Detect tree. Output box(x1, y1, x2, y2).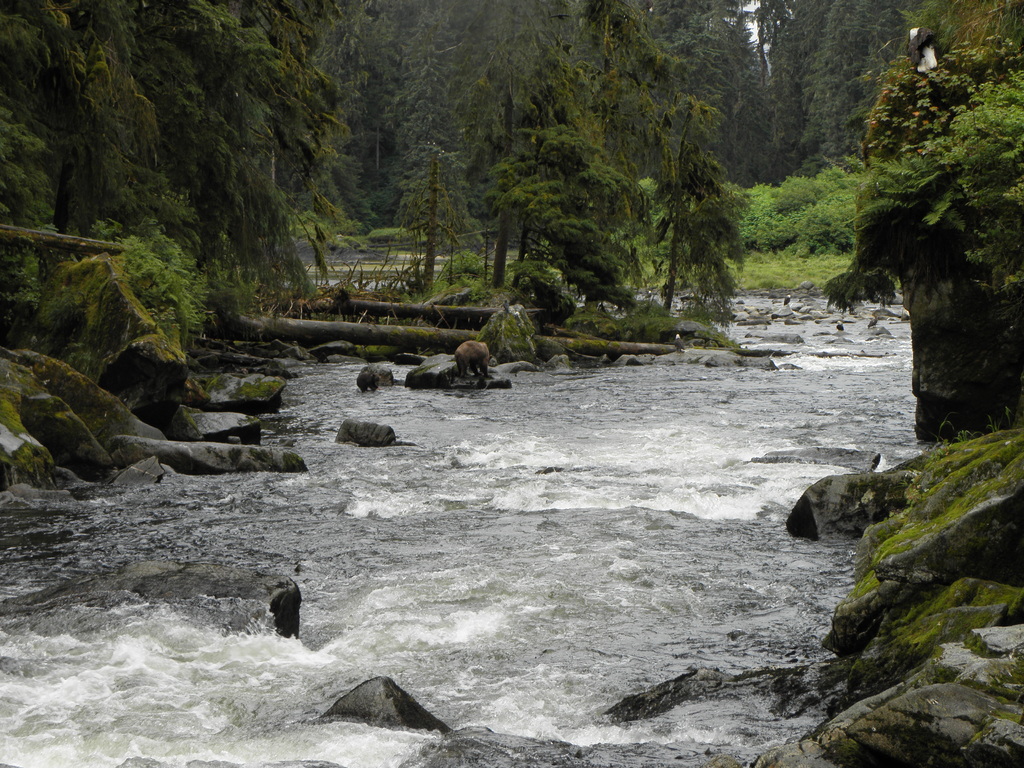
box(900, 64, 1023, 313).
